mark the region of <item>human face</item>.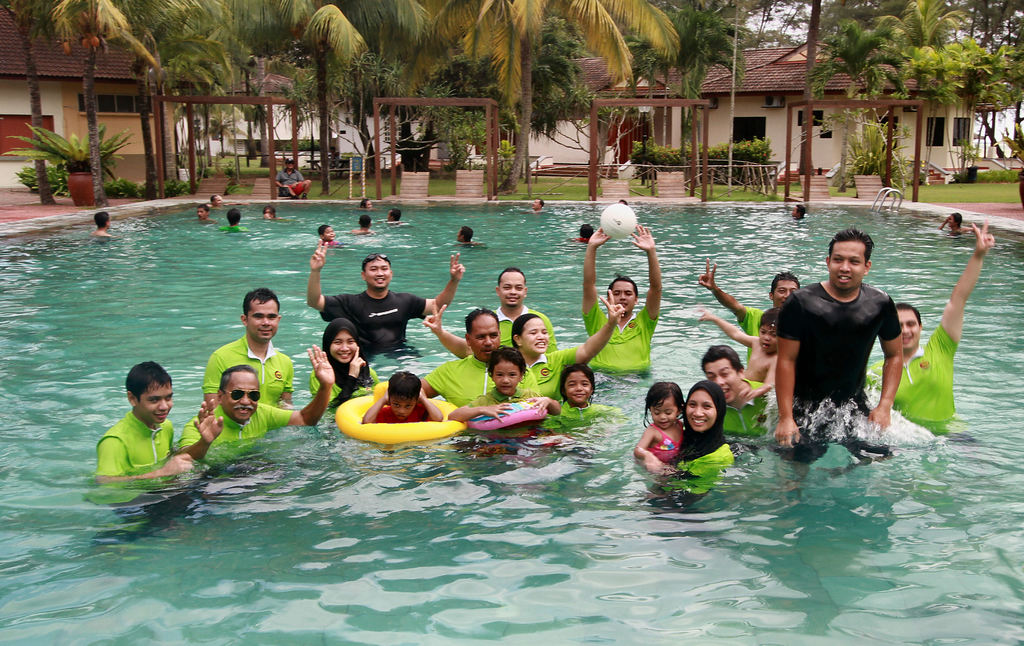
Region: locate(521, 314, 548, 354).
